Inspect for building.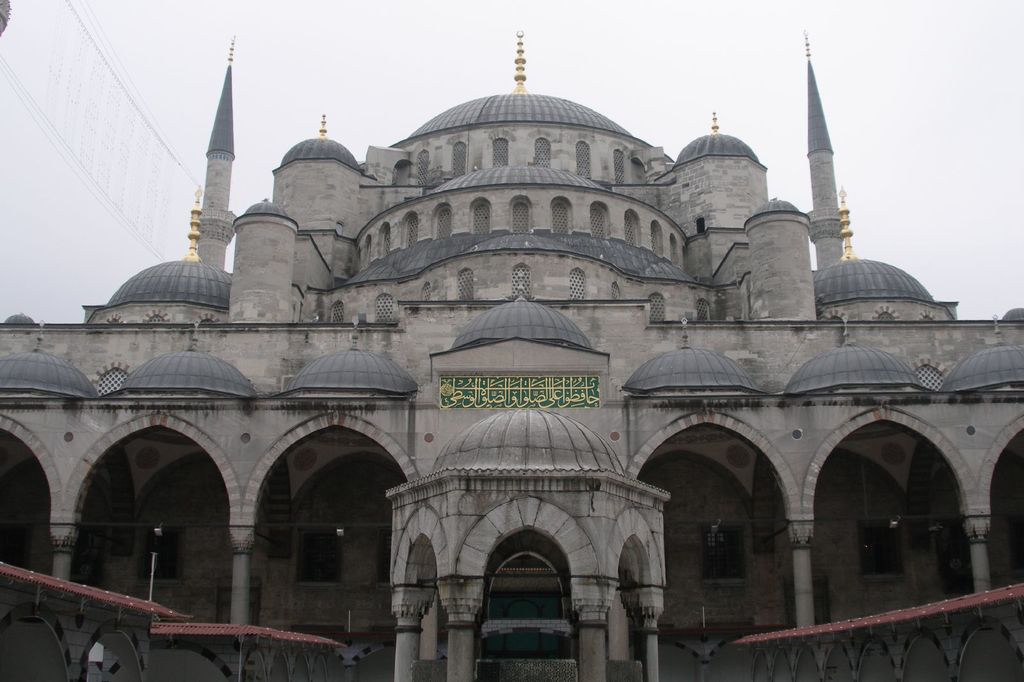
Inspection: select_region(1, 30, 1023, 681).
